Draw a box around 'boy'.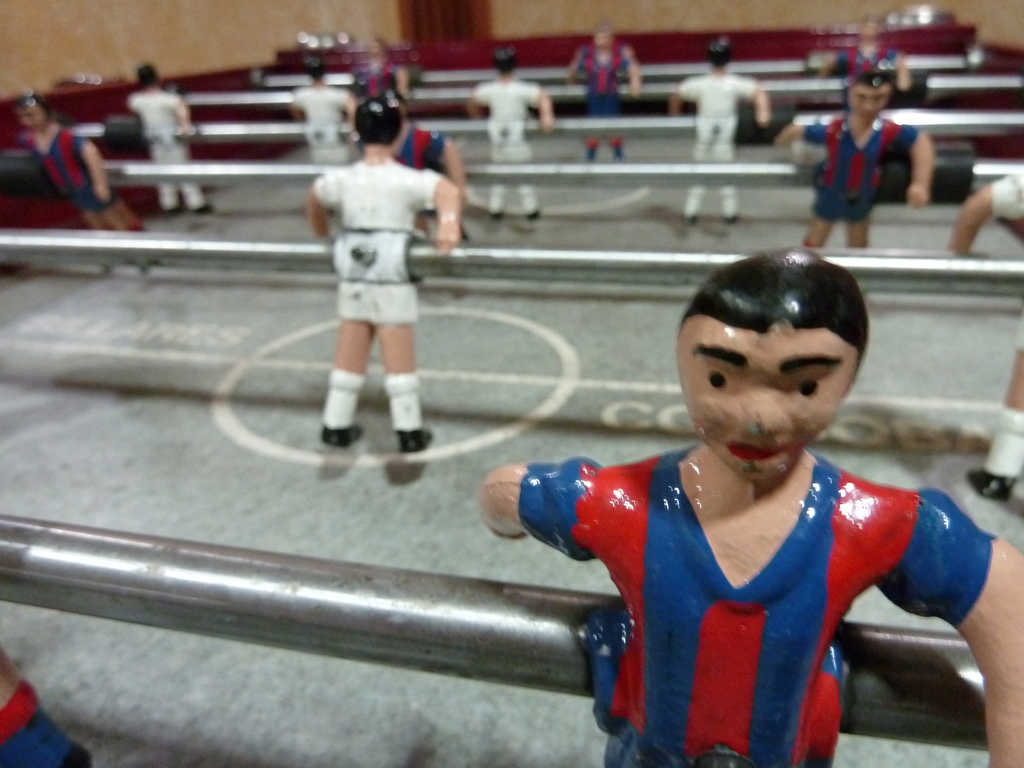
select_region(476, 248, 1023, 767).
